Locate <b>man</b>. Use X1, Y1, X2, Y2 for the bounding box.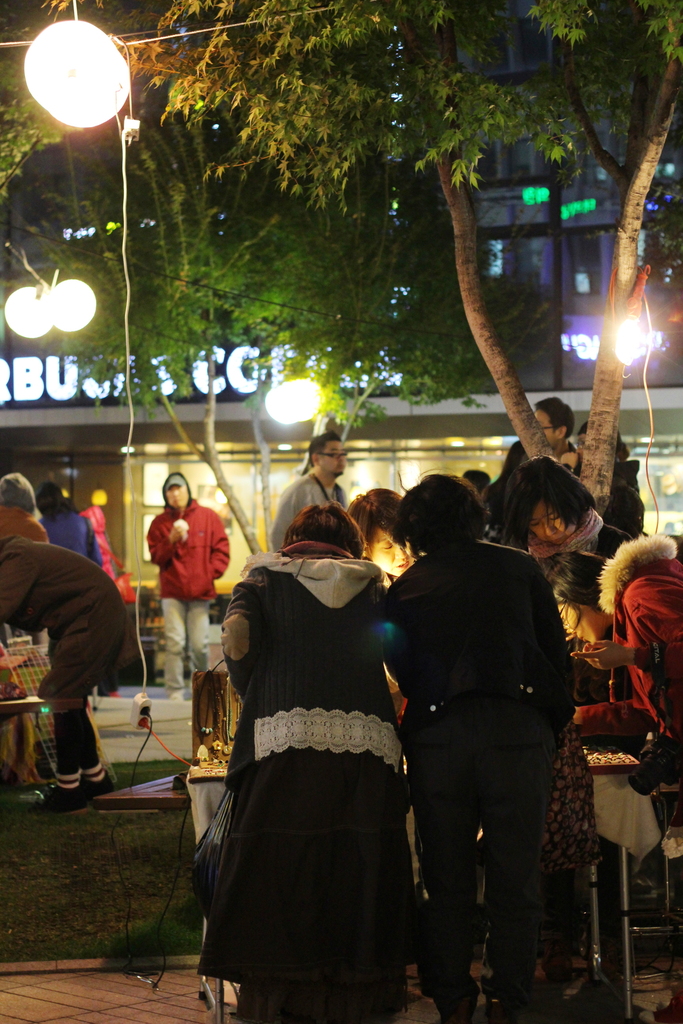
143, 466, 231, 693.
